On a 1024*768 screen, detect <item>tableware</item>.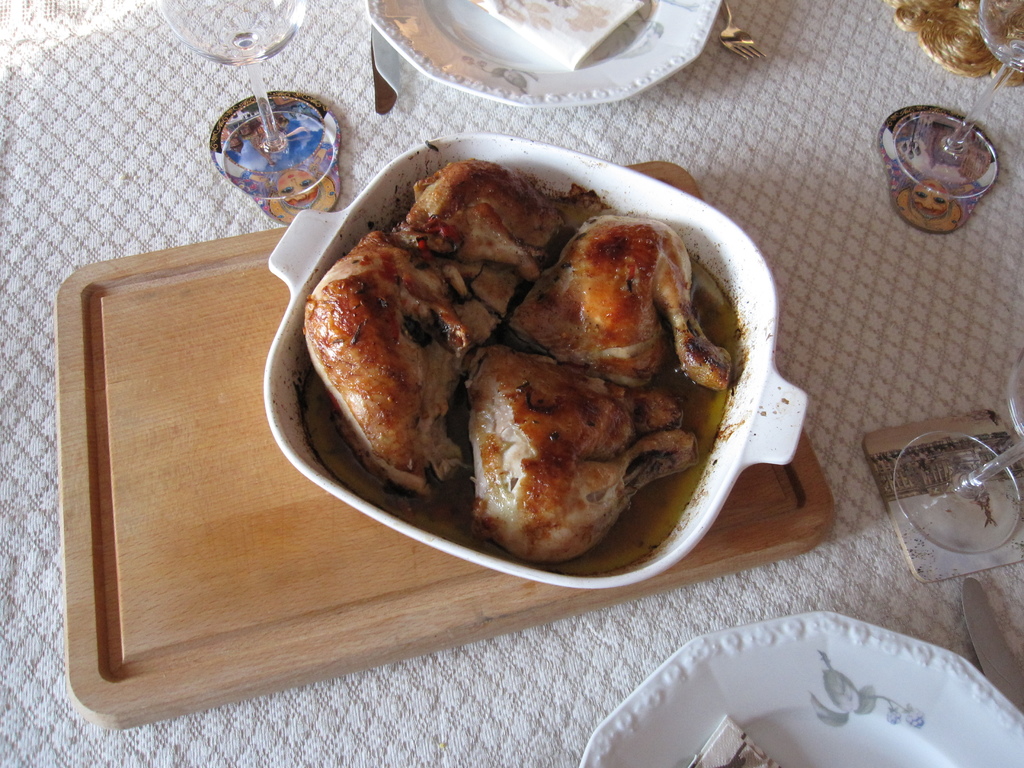
select_region(717, 0, 772, 70).
